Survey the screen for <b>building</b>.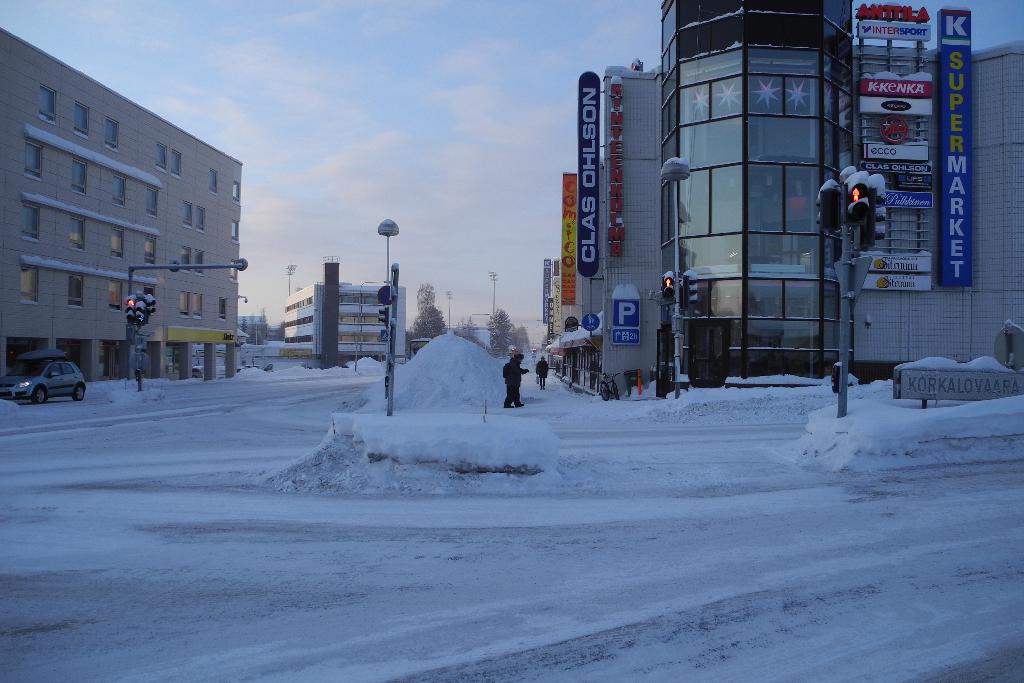
Survey found: (285,257,405,368).
